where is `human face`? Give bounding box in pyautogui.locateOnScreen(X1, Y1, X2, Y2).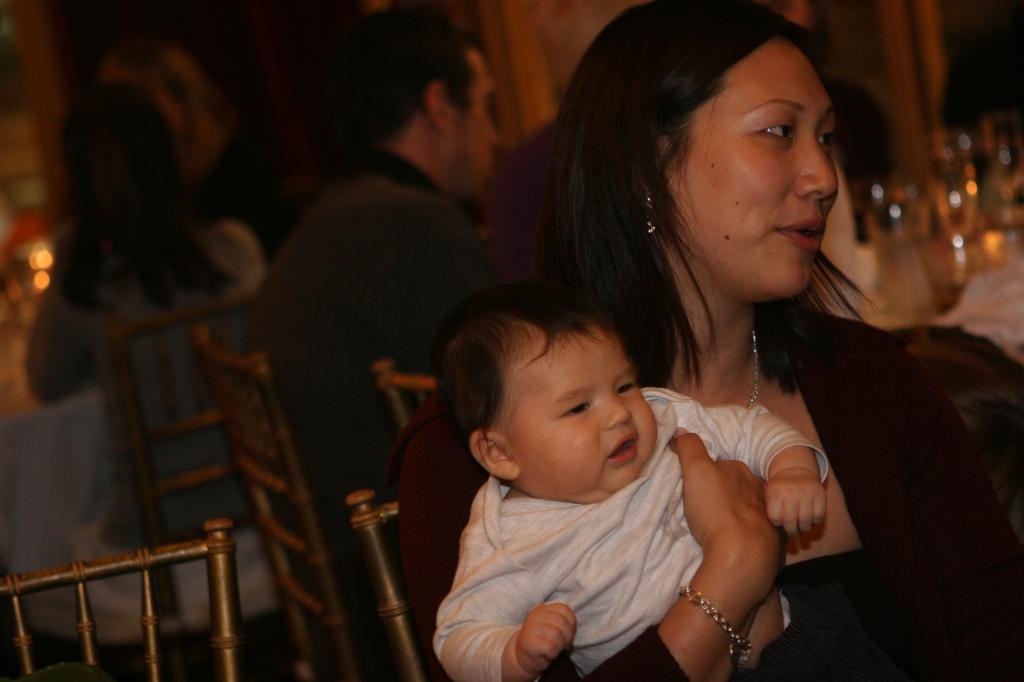
pyautogui.locateOnScreen(513, 322, 662, 501).
